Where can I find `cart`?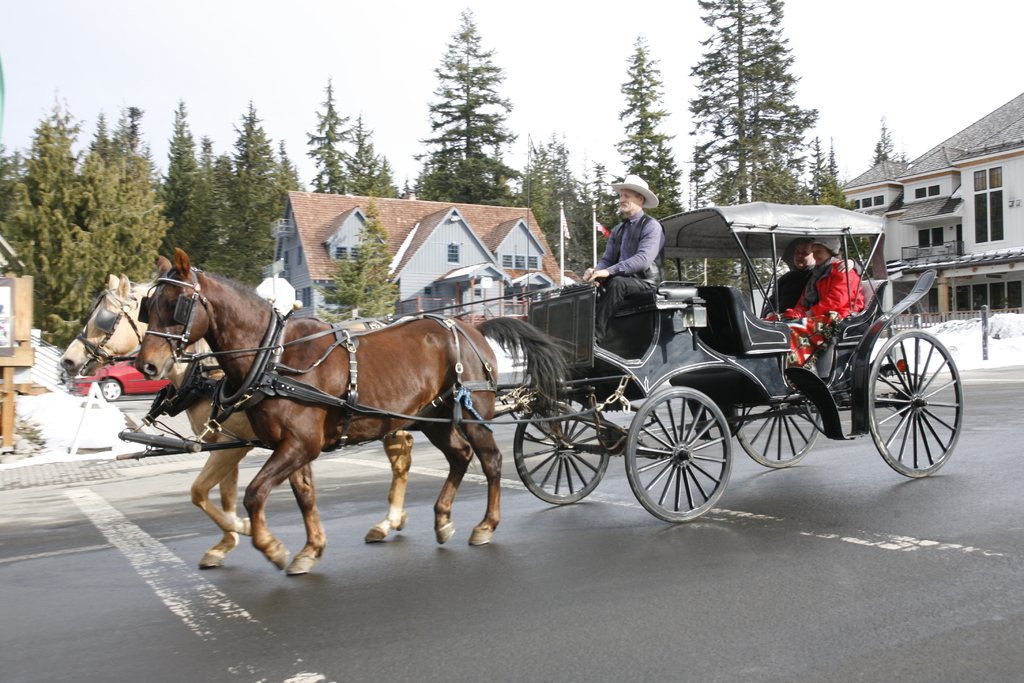
You can find it at [x1=113, y1=199, x2=965, y2=521].
